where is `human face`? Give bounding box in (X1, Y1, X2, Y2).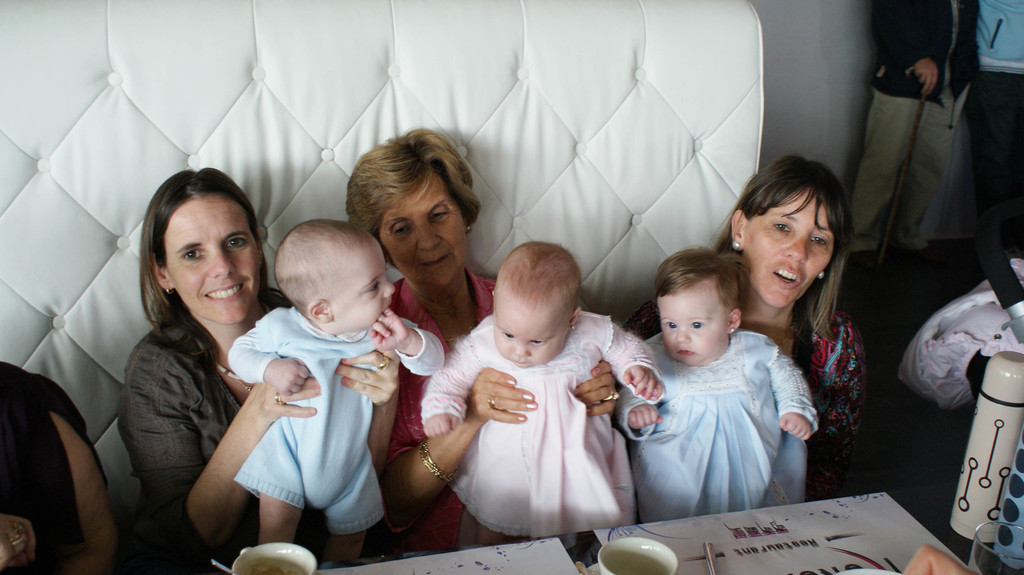
(329, 243, 392, 332).
